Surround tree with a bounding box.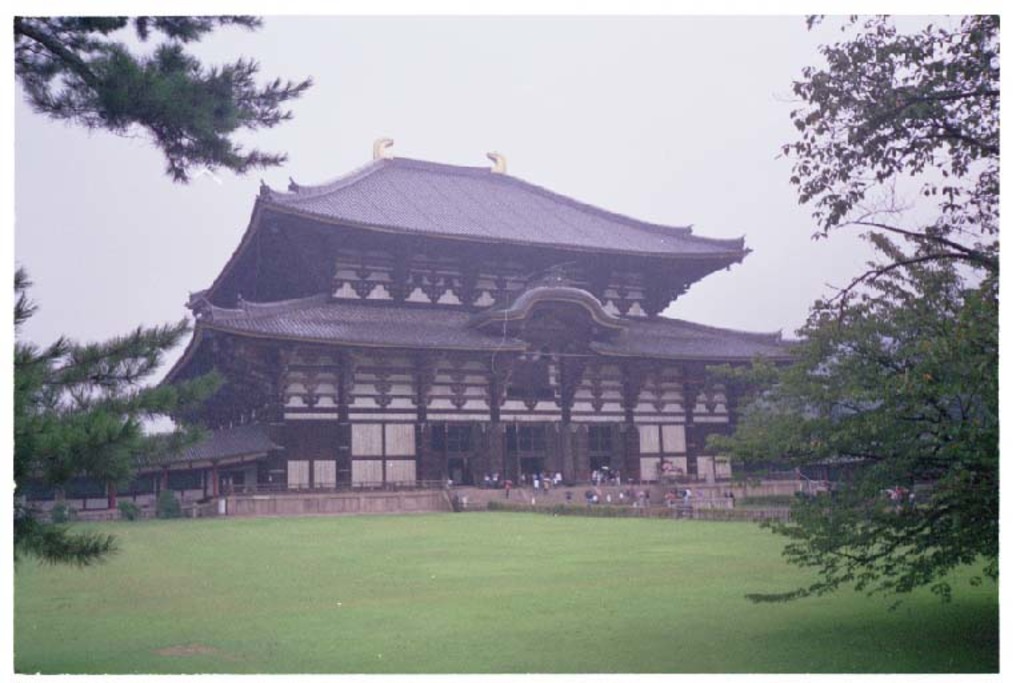
Rect(779, 13, 1003, 237).
